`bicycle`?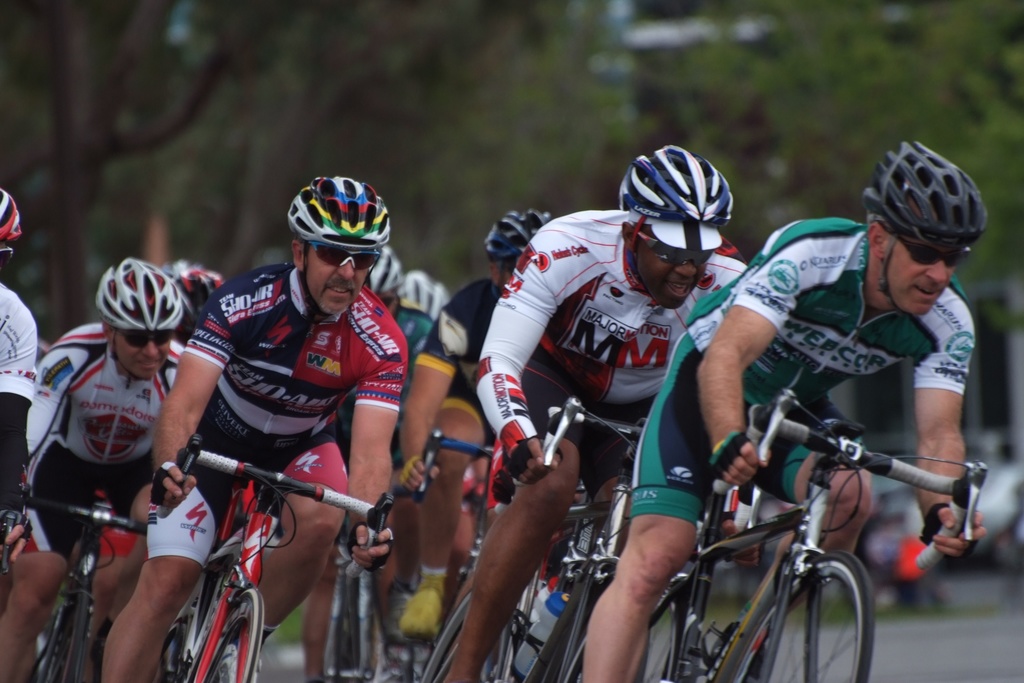
detection(406, 407, 560, 682)
